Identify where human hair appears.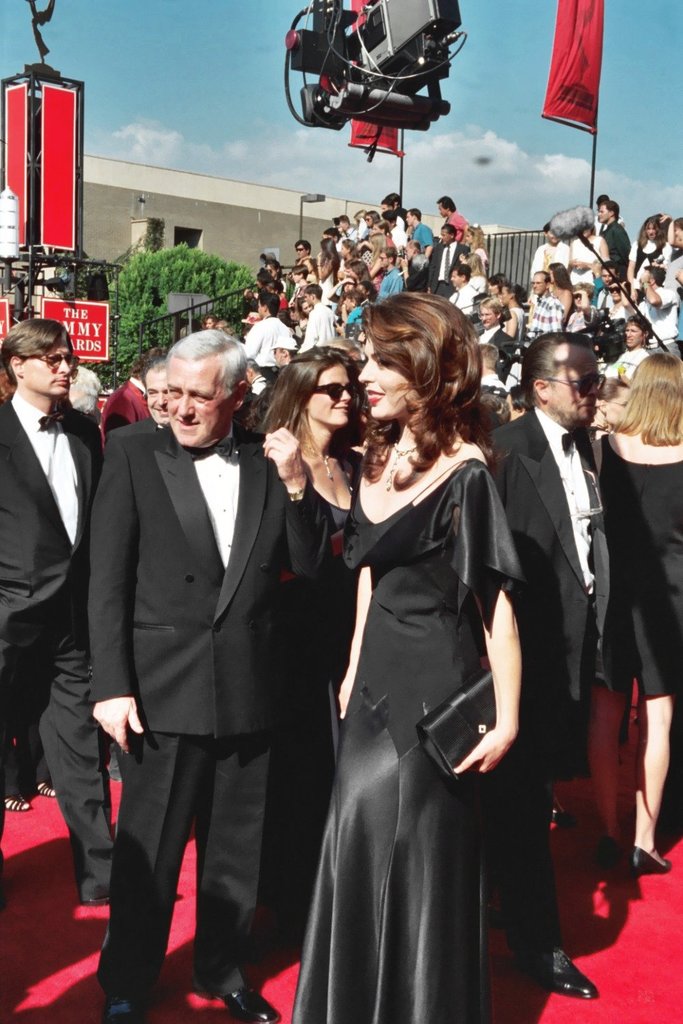
Appears at box=[365, 210, 379, 218].
